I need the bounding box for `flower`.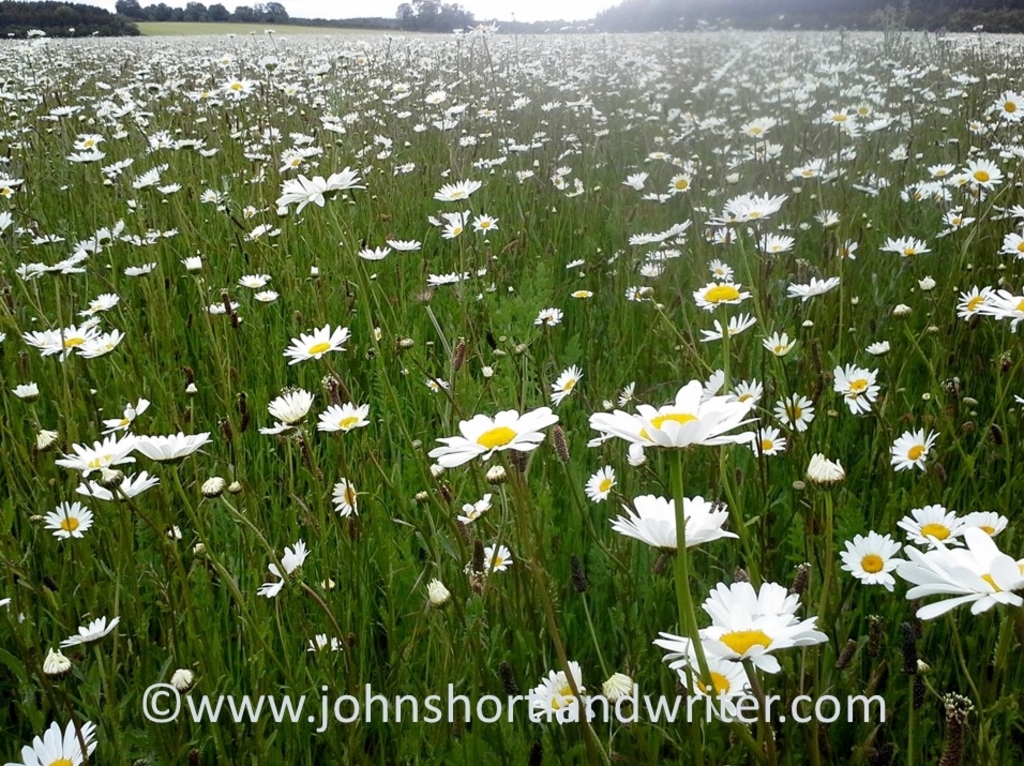
Here it is: detection(74, 468, 166, 499).
